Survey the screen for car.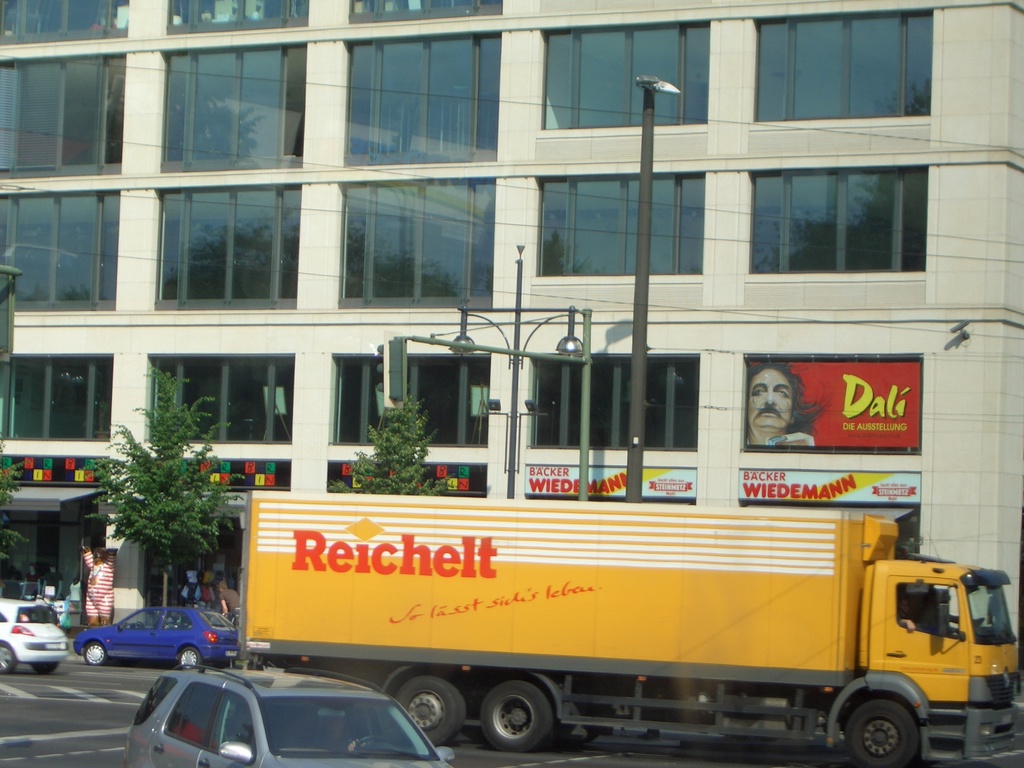
Survey found: <bbox>0, 599, 70, 675</bbox>.
